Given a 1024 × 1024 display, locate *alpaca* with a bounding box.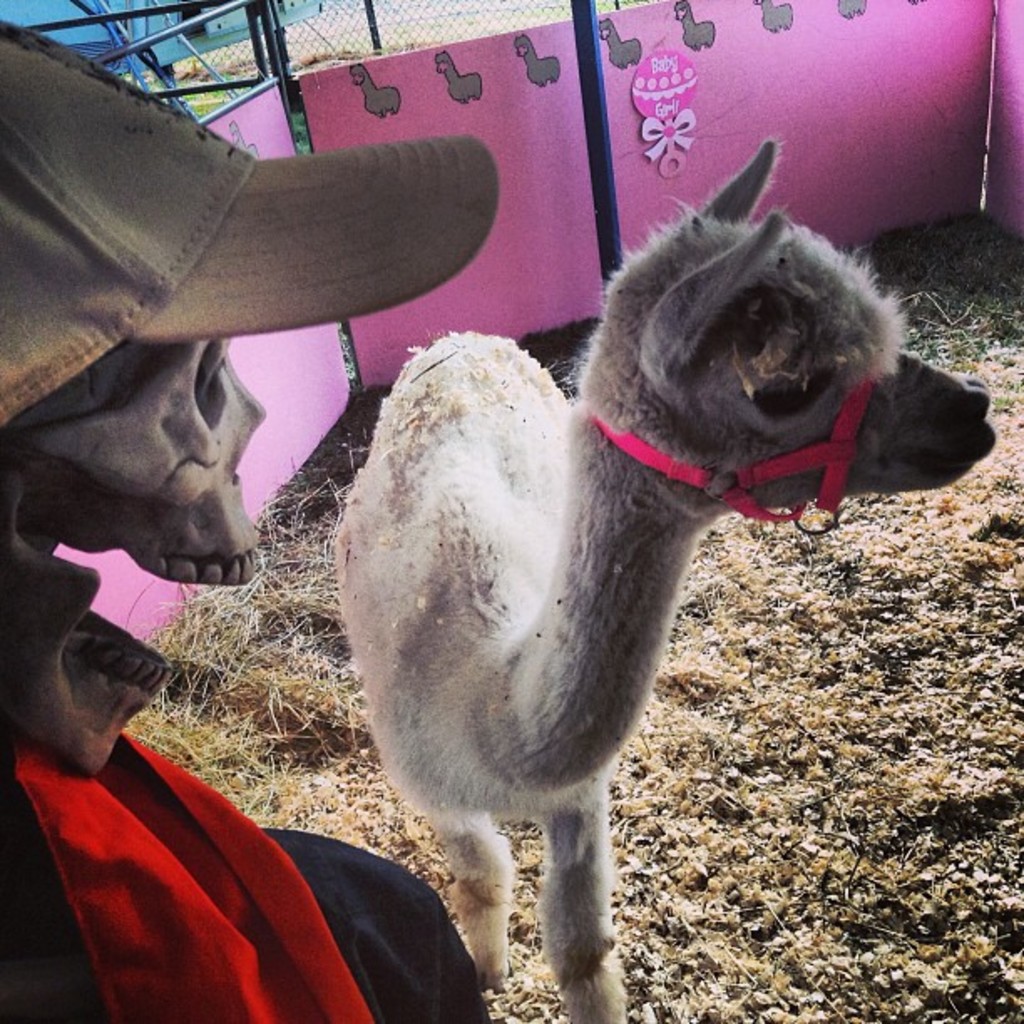
Located: box(333, 139, 997, 1022).
